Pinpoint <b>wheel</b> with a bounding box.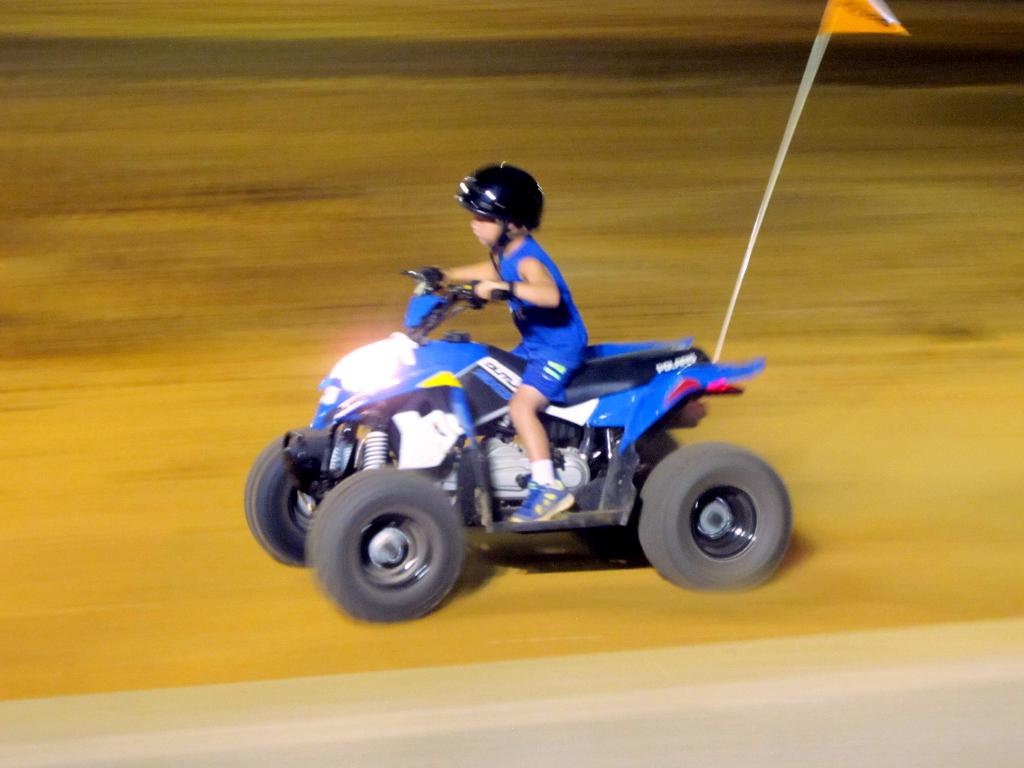
l=303, t=477, r=479, b=620.
